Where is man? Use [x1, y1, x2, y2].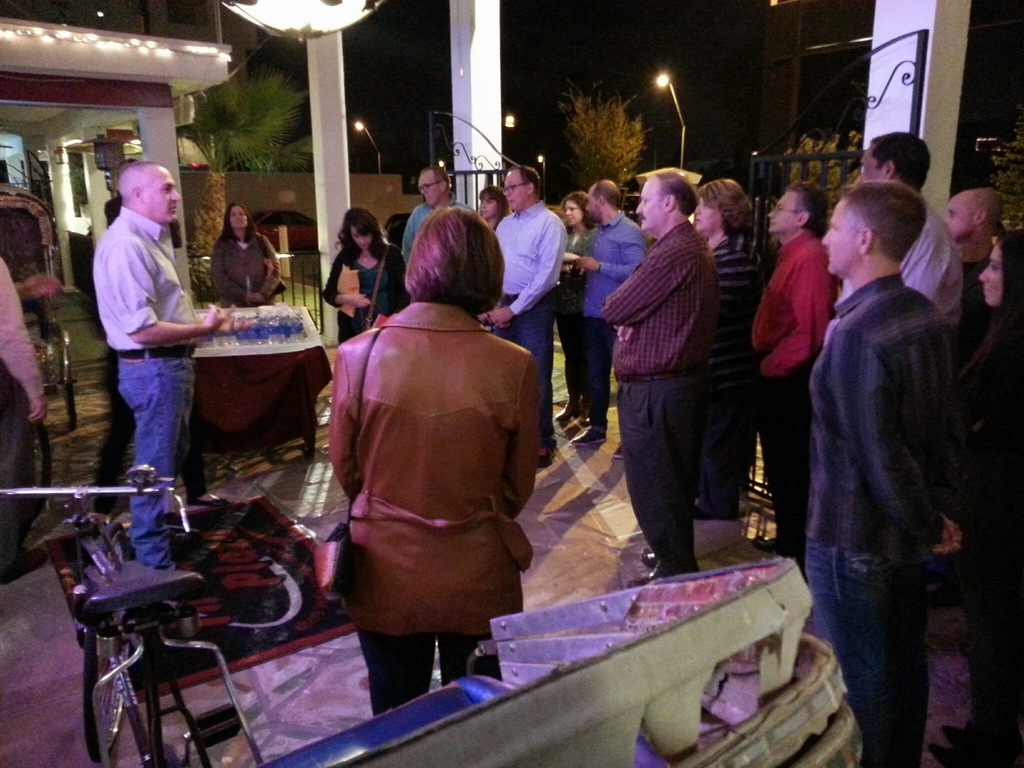
[575, 178, 642, 458].
